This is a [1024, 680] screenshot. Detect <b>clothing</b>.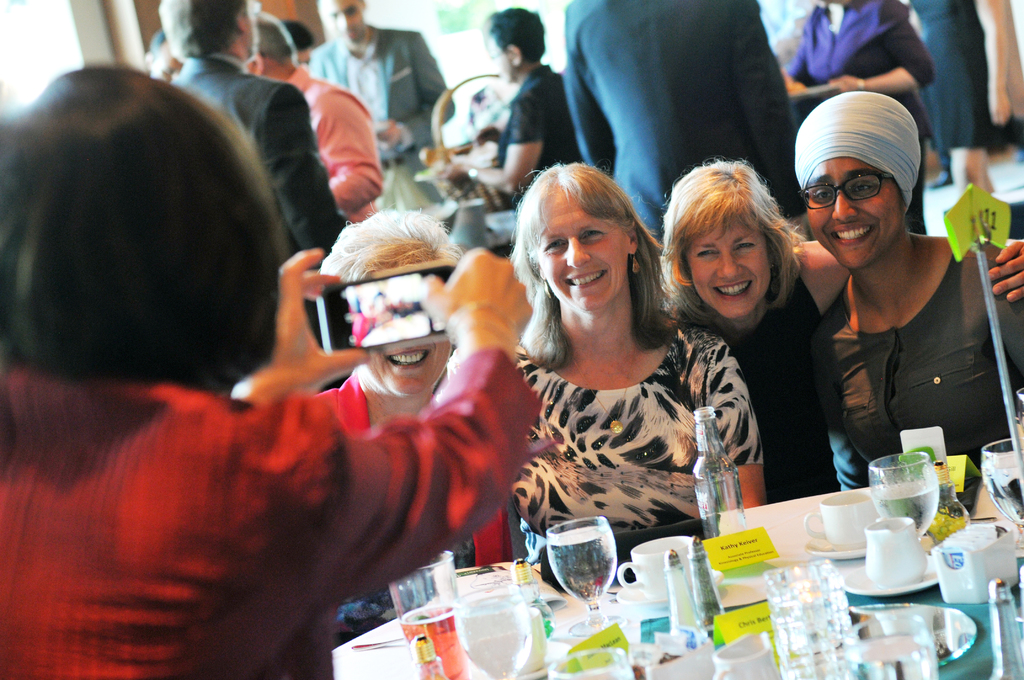
bbox(772, 0, 932, 232).
